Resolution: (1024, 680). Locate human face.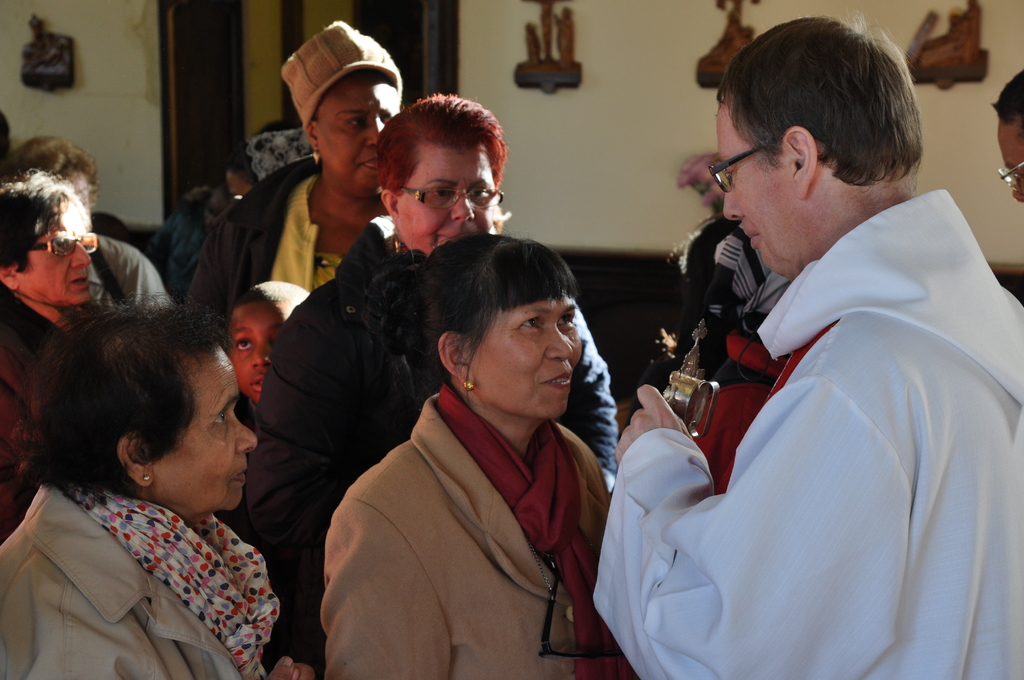
(15, 204, 91, 305).
